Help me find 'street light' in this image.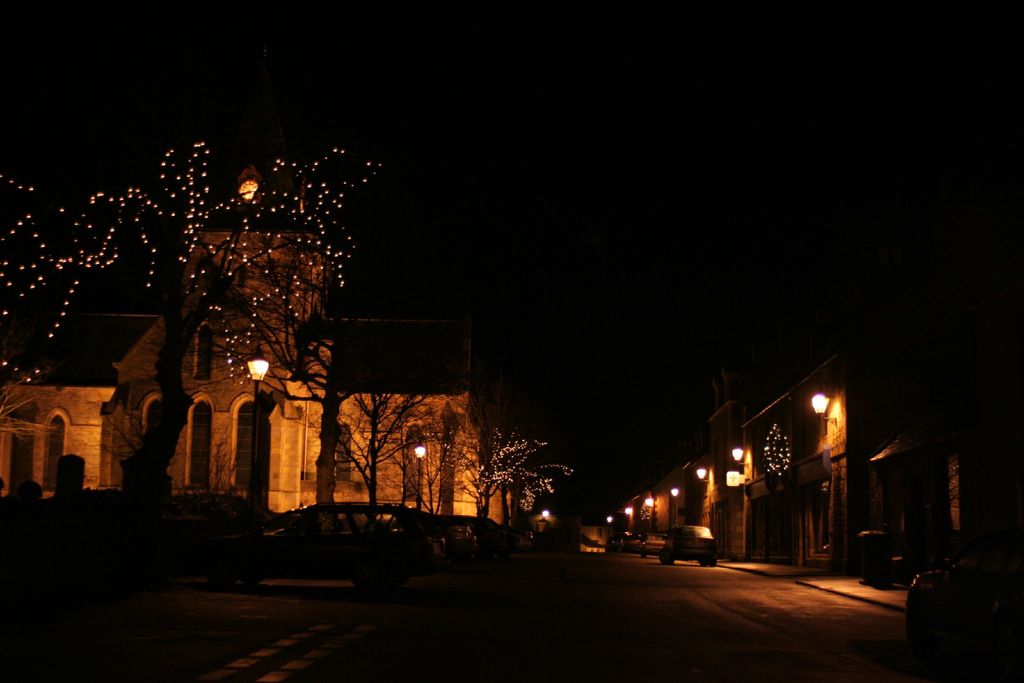
Found it: 410,442,428,512.
